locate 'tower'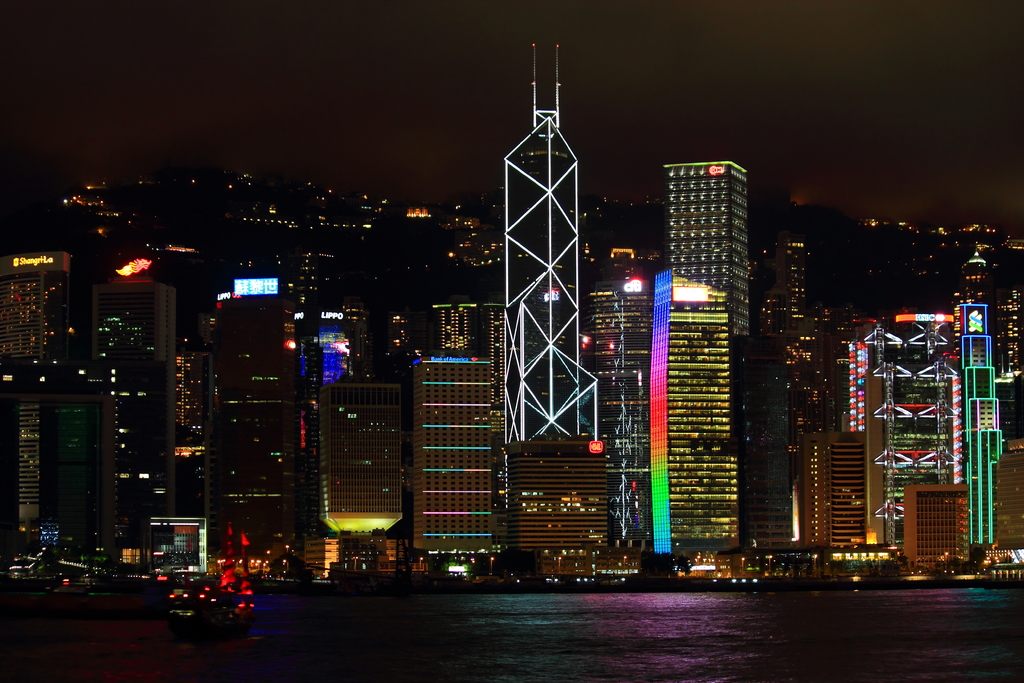
x1=0, y1=365, x2=48, y2=552
